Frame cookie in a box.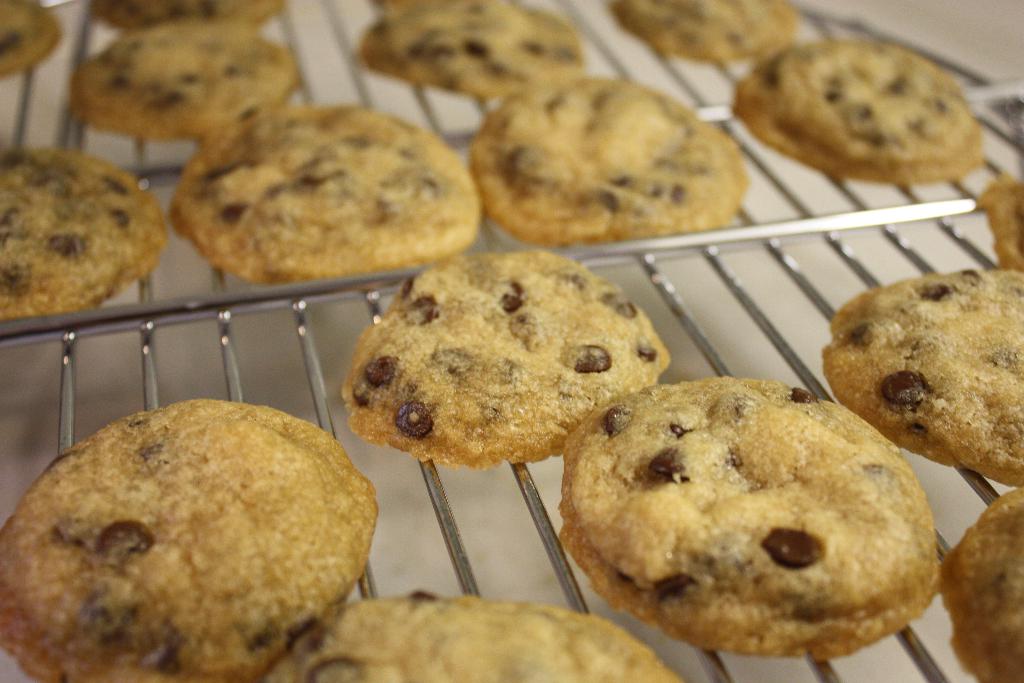
detection(0, 395, 378, 682).
